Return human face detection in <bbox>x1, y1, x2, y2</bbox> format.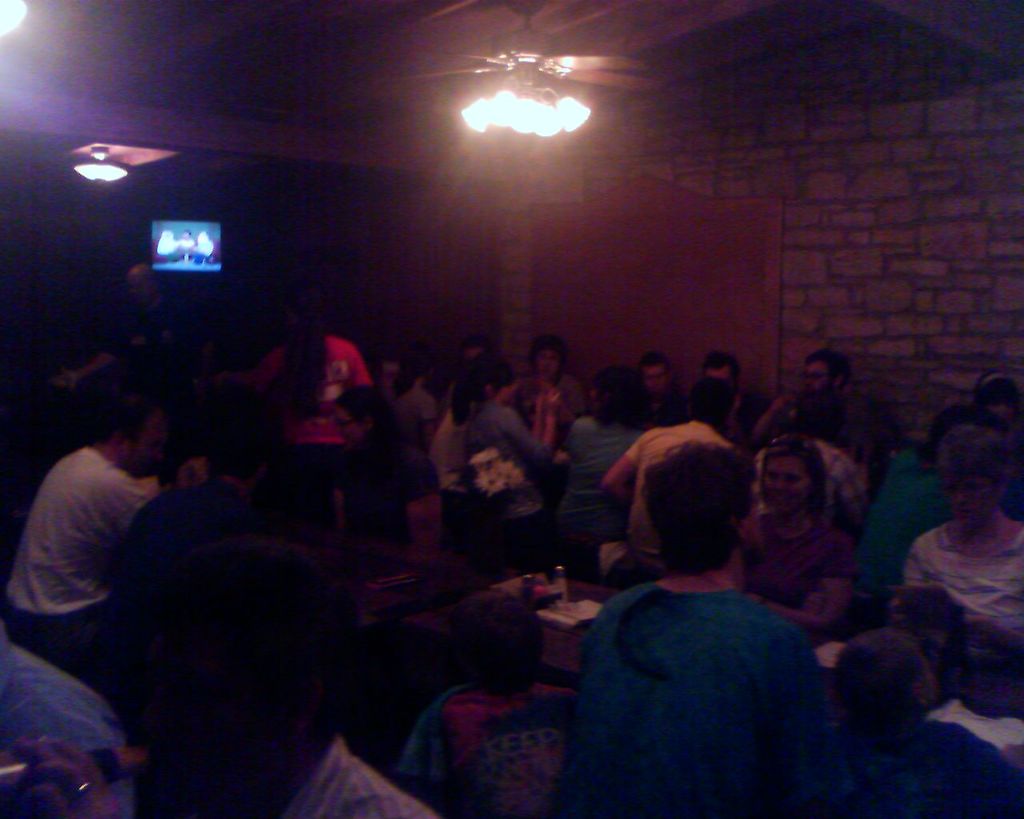
<bbox>990, 396, 1017, 425</bbox>.
